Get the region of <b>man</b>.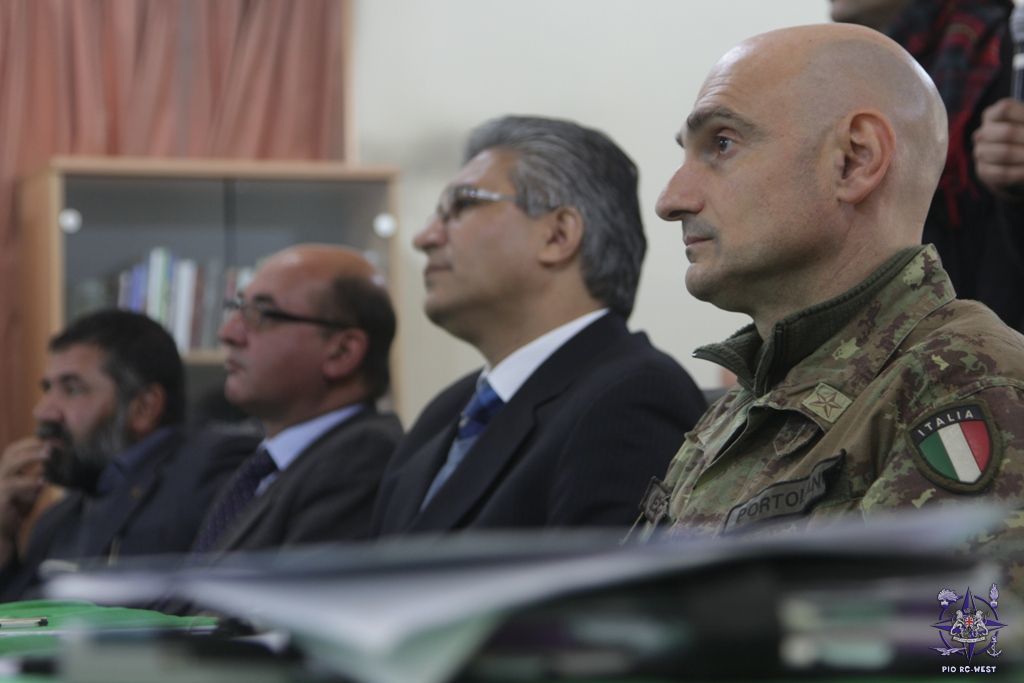
(193, 248, 410, 560).
